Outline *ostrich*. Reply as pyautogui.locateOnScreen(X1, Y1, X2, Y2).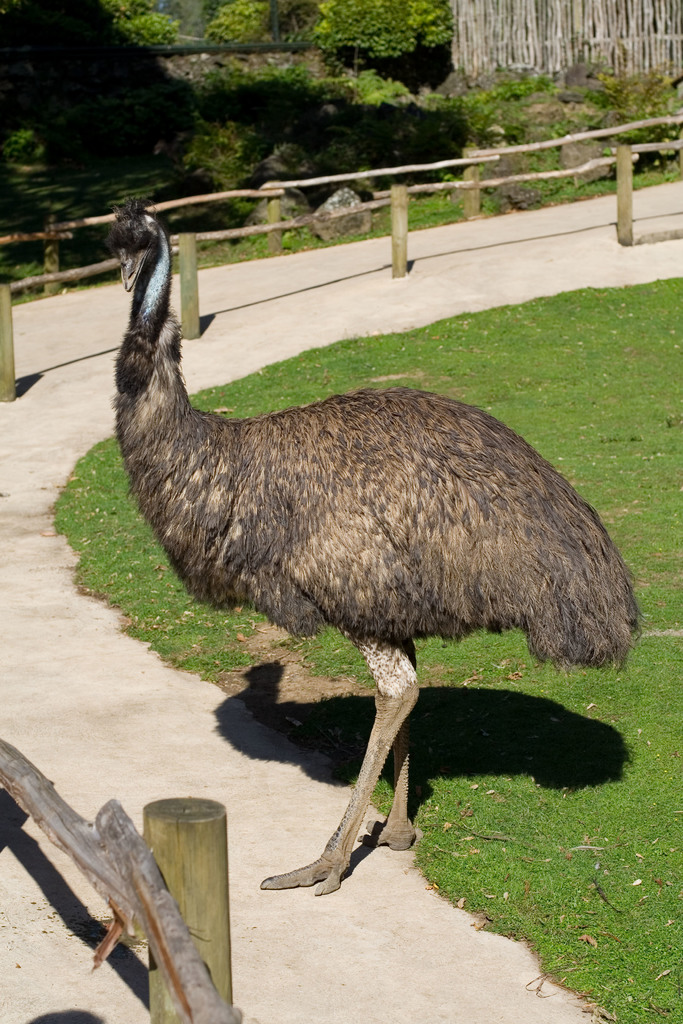
pyautogui.locateOnScreen(105, 202, 650, 897).
